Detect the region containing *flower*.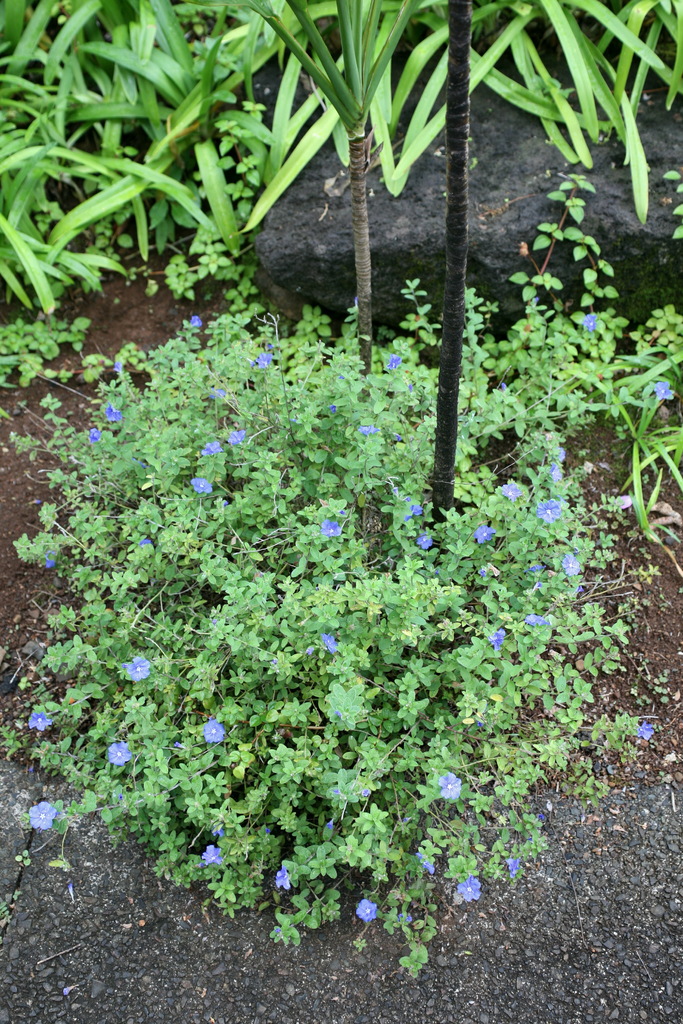
left=101, top=739, right=133, bottom=765.
